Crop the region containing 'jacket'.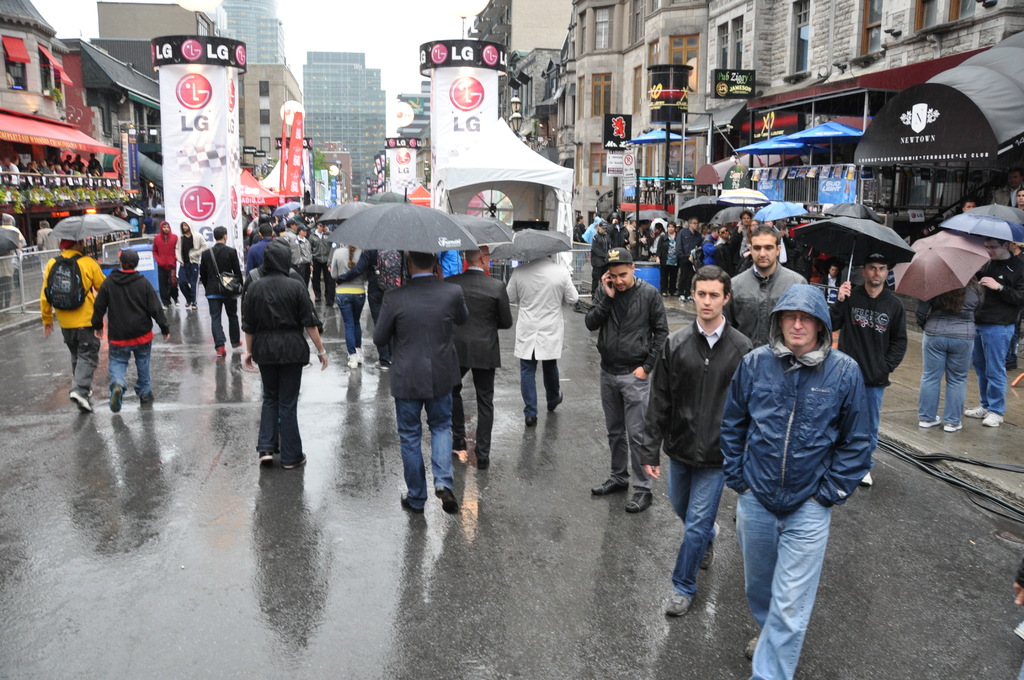
Crop region: (x1=738, y1=283, x2=884, y2=516).
